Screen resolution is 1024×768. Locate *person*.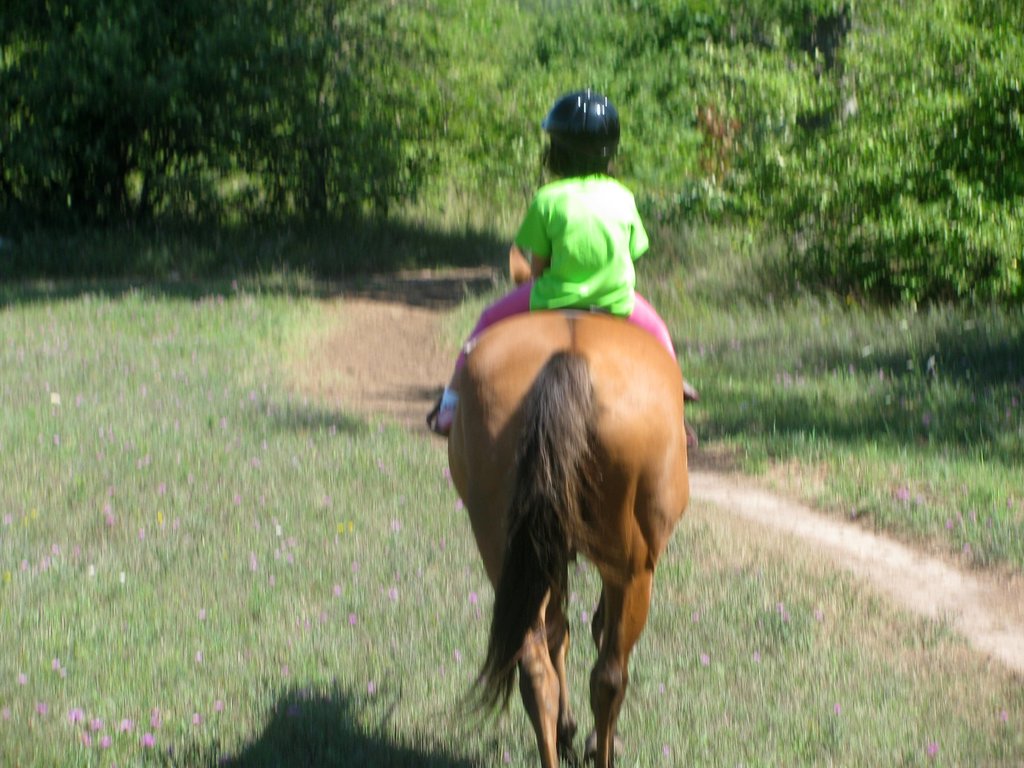
x1=431, y1=86, x2=698, y2=434.
